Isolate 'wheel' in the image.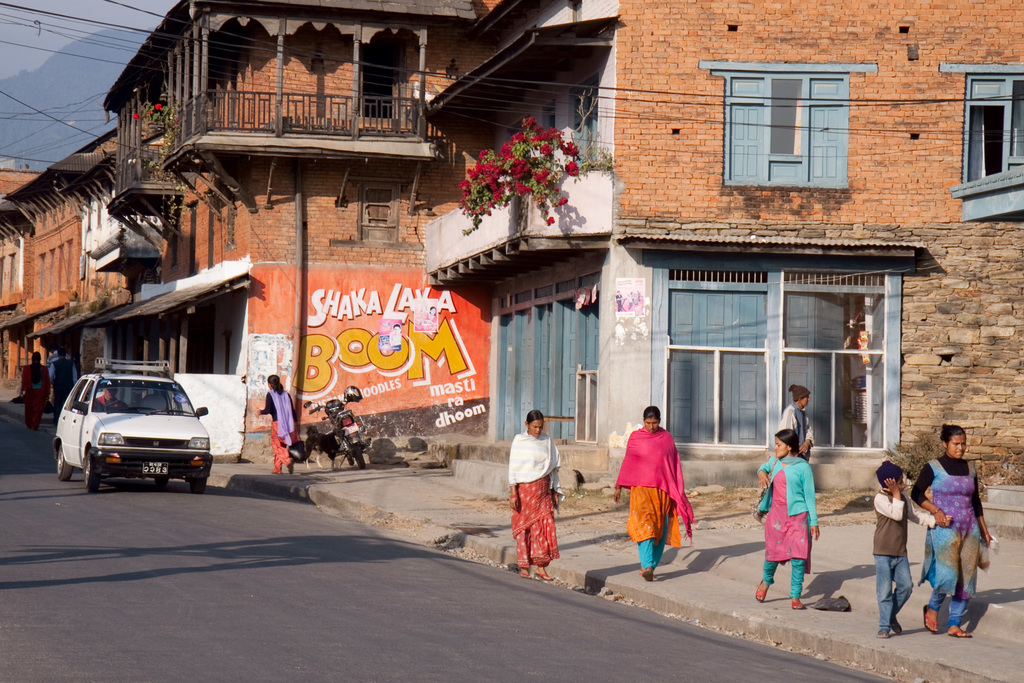
Isolated region: 155,478,168,488.
